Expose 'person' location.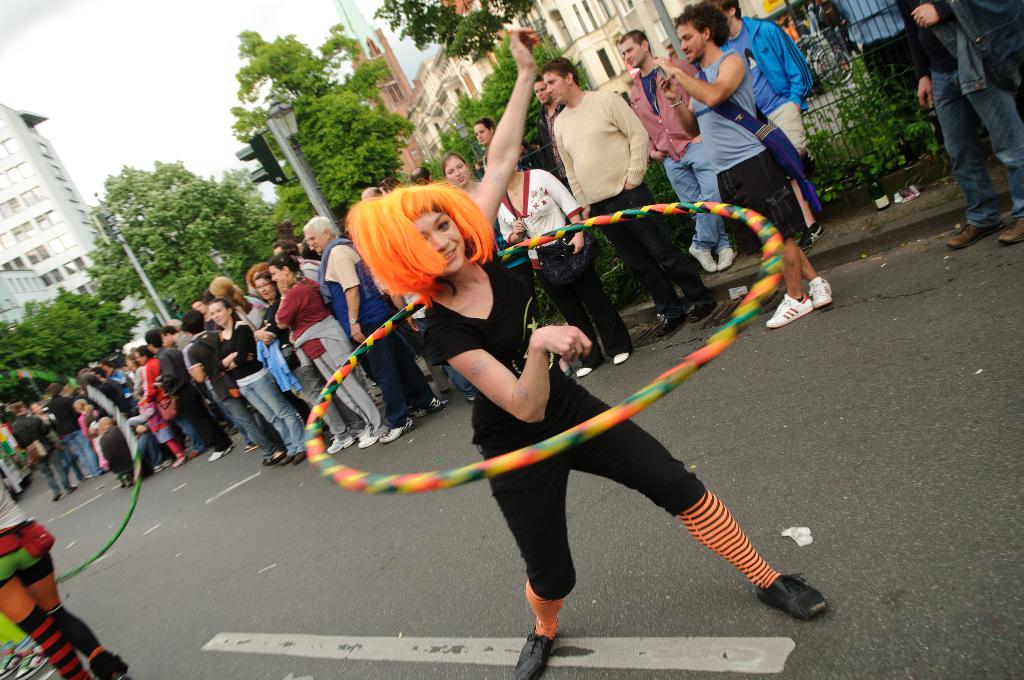
Exposed at bbox=[273, 243, 377, 449].
